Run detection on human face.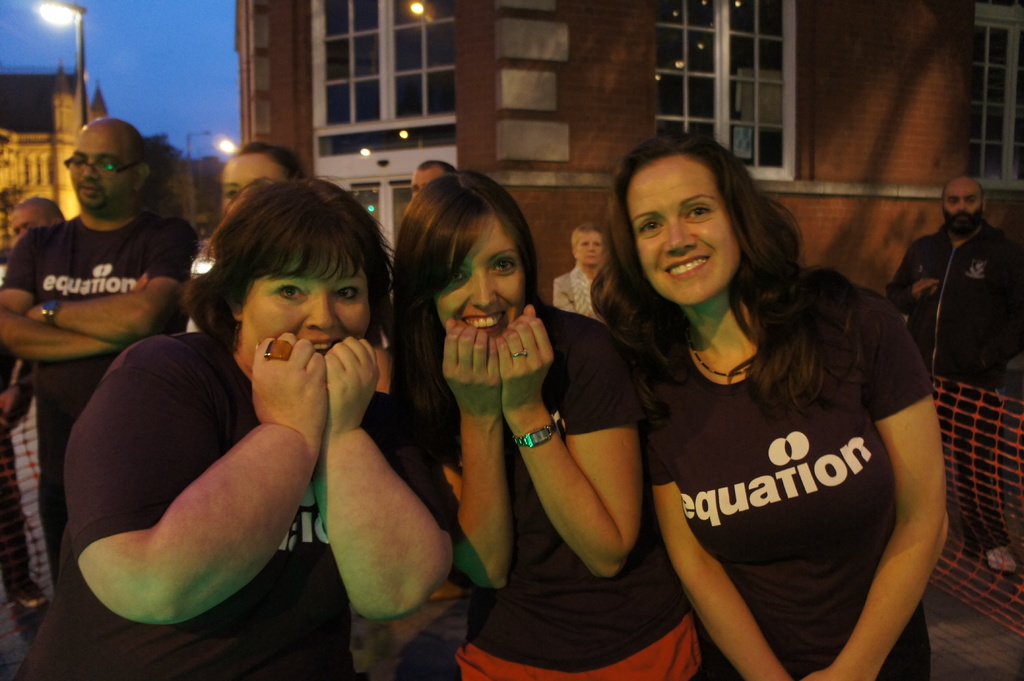
Result: rect(12, 206, 49, 236).
